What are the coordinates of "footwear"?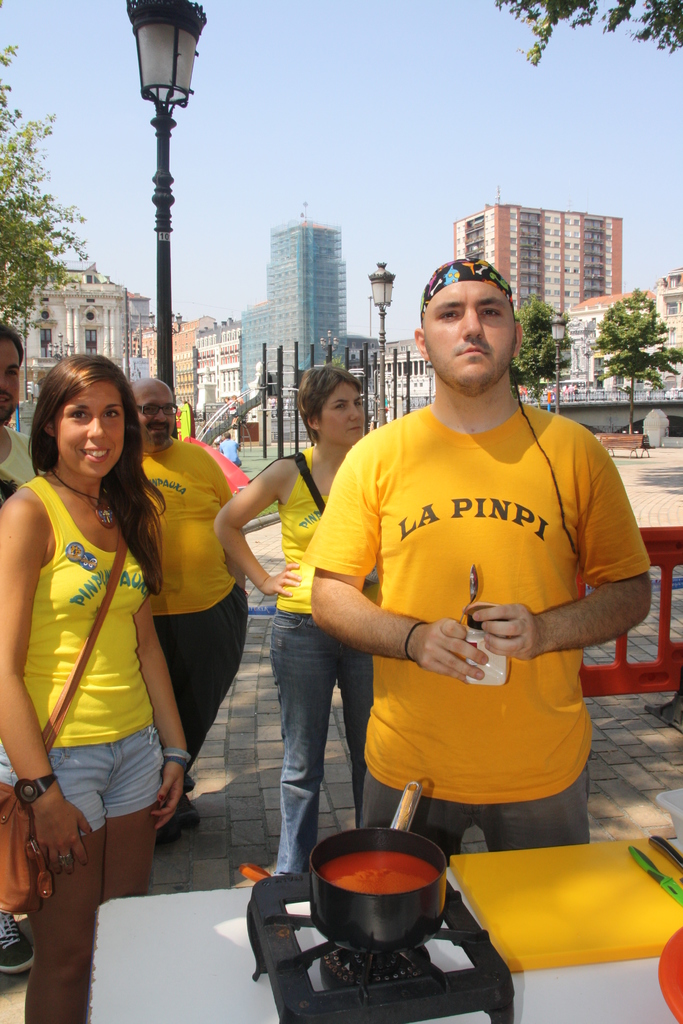
164/792/199/843.
